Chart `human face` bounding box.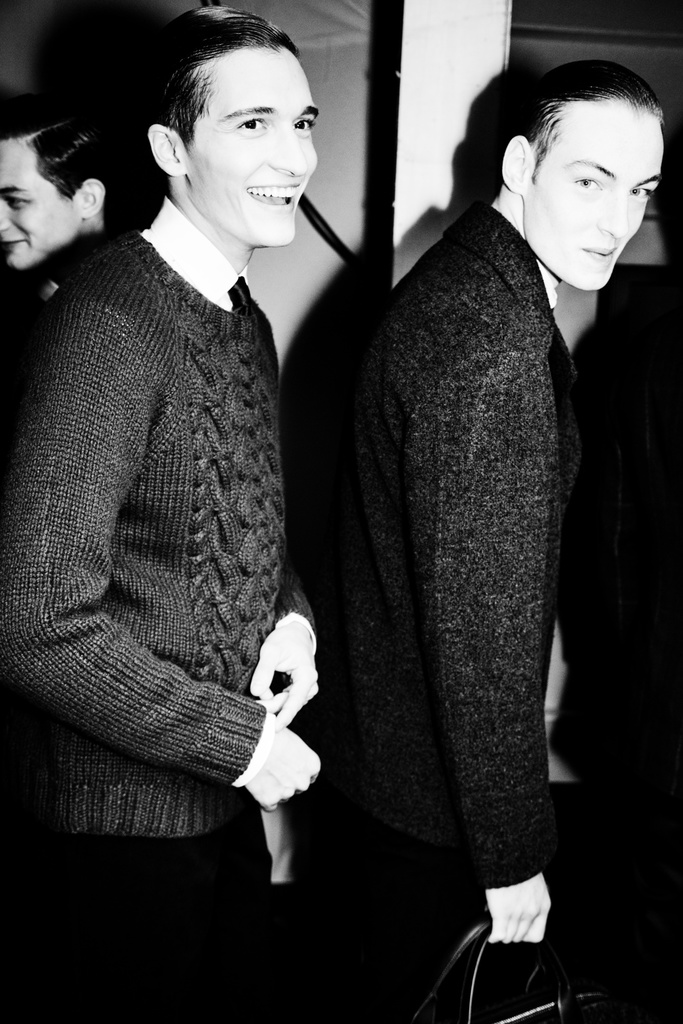
Charted: <bbox>524, 104, 664, 291</bbox>.
